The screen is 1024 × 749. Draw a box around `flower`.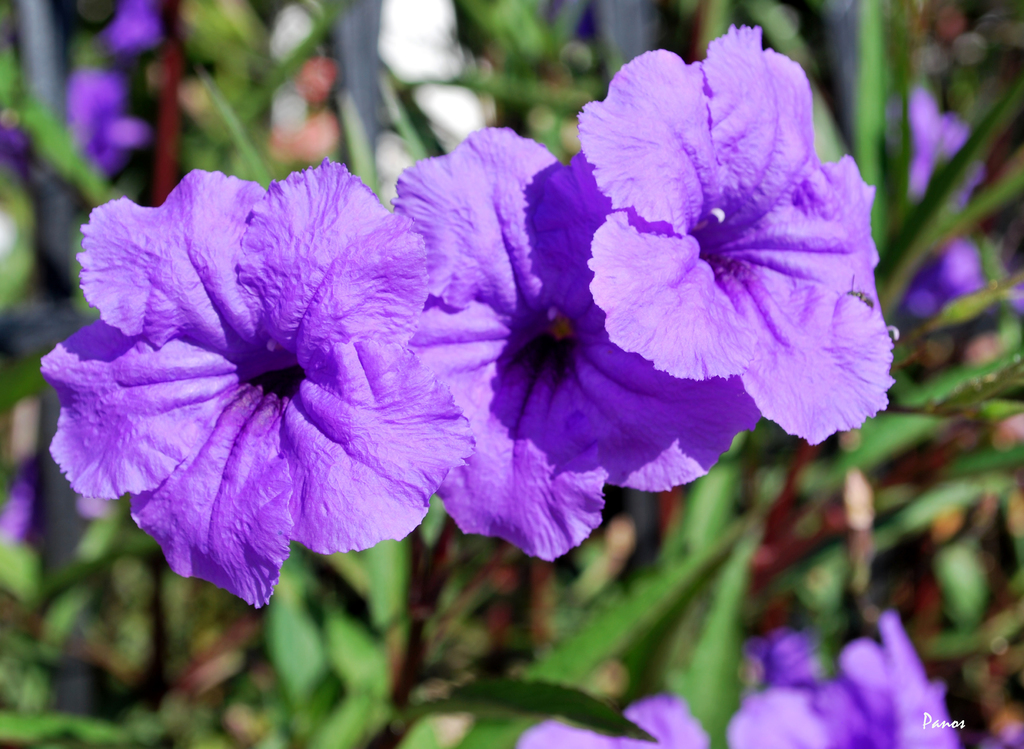
BBox(568, 35, 893, 450).
